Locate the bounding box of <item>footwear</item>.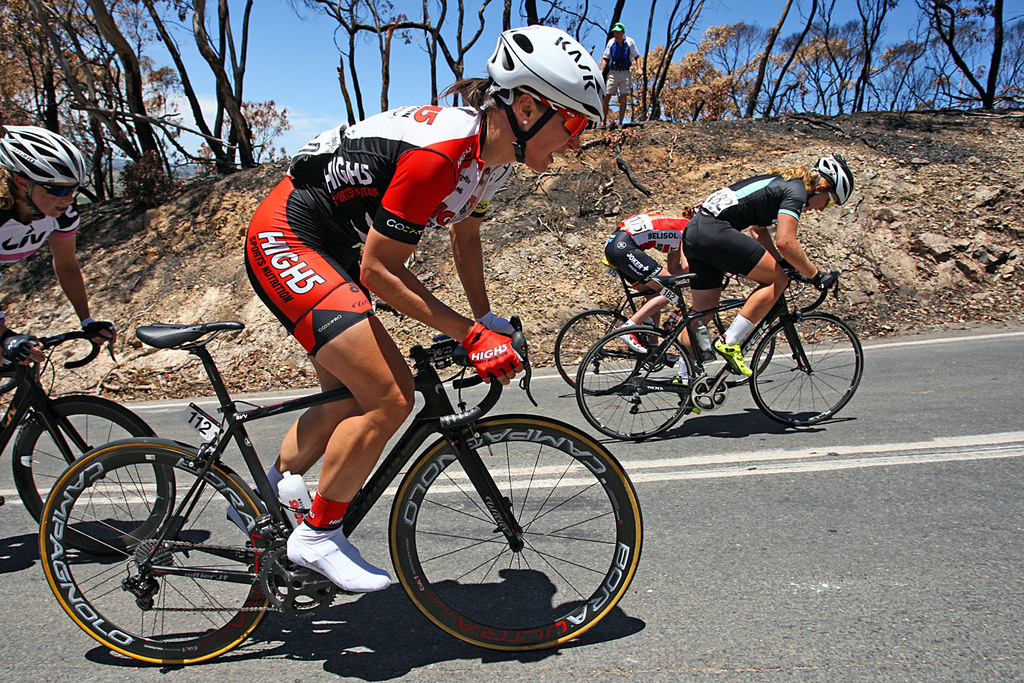
Bounding box: box=[612, 321, 646, 357].
